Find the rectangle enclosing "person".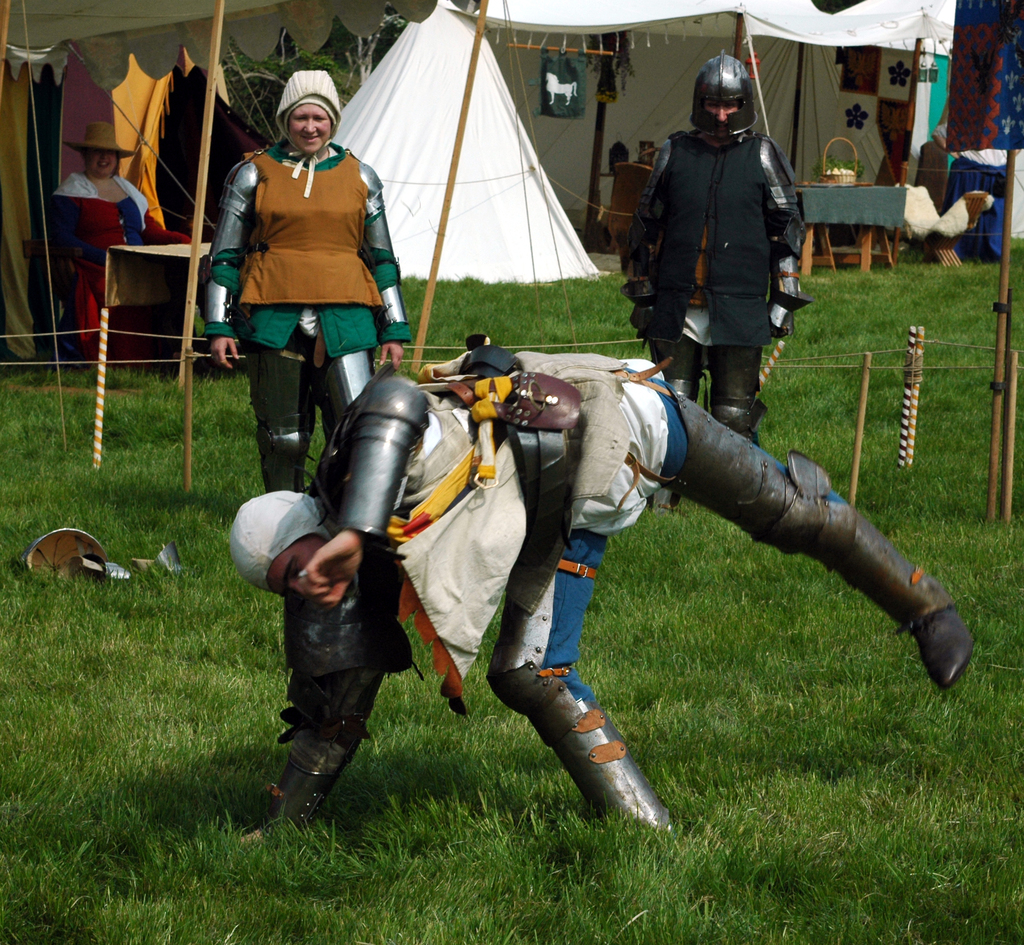
bbox=(233, 327, 972, 856).
